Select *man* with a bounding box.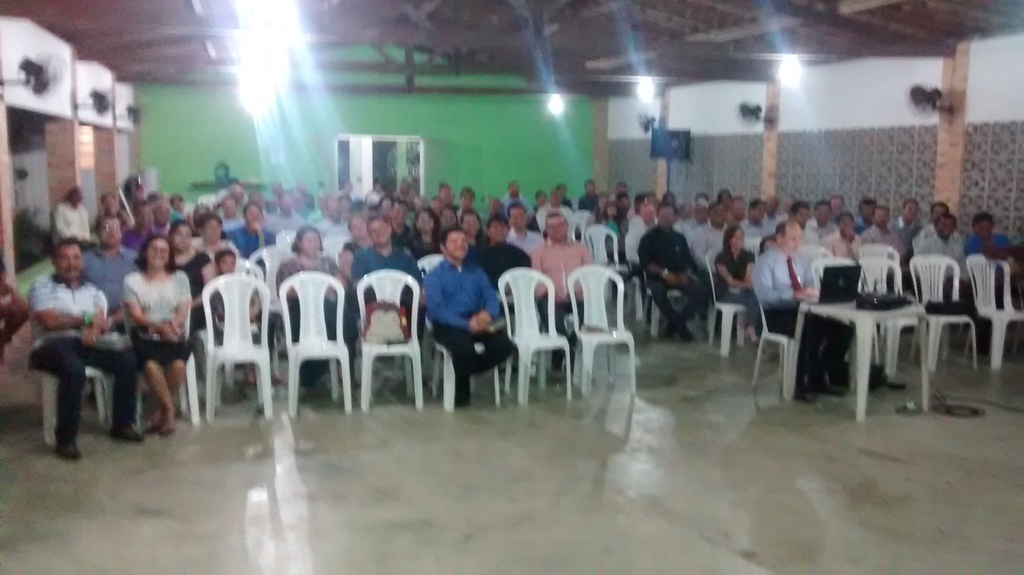
box=[580, 181, 592, 210].
